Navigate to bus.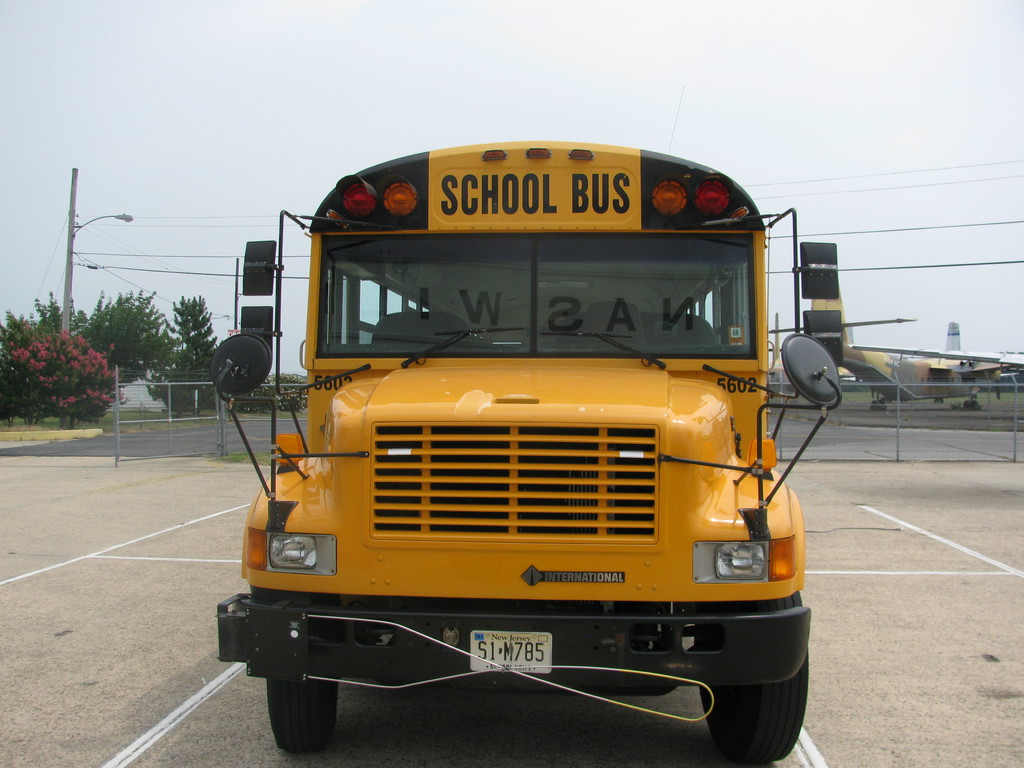
Navigation target: region(216, 135, 845, 761).
